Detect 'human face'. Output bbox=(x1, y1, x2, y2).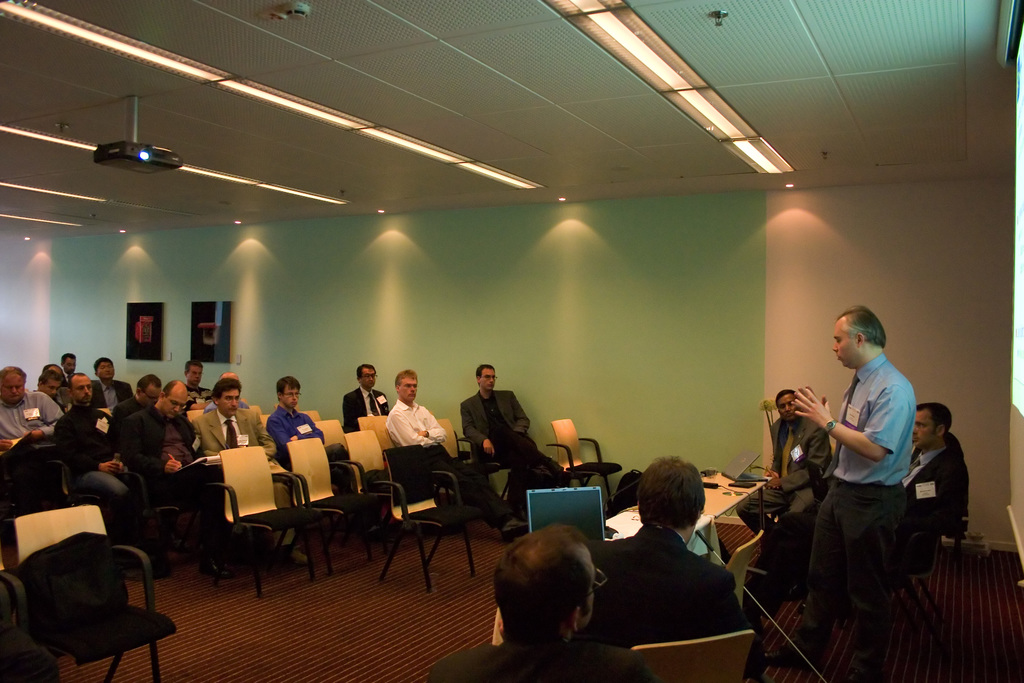
bbox=(360, 368, 379, 388).
